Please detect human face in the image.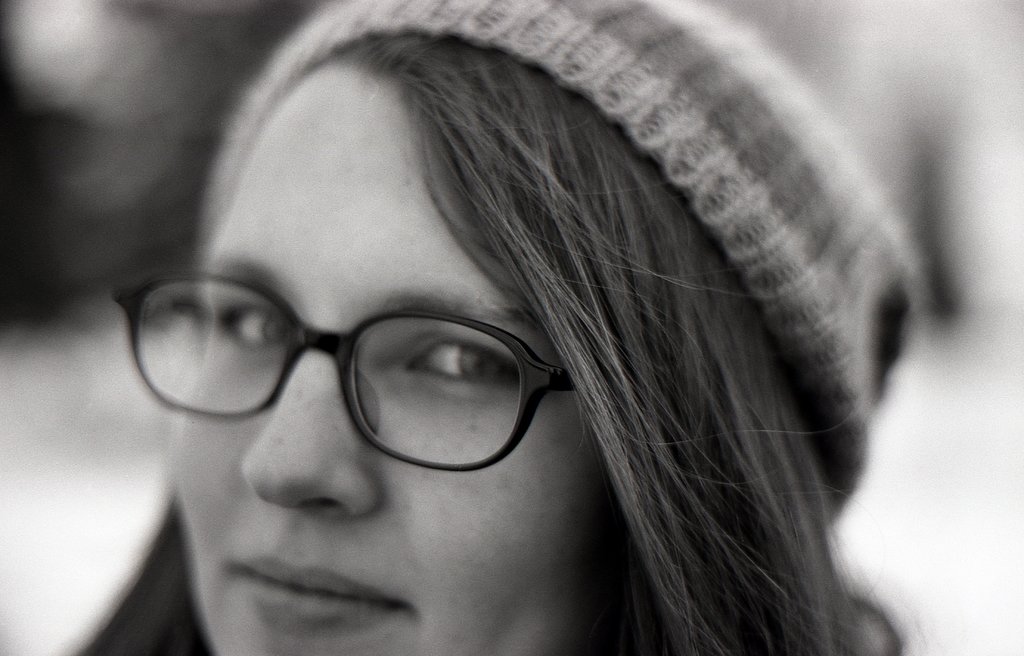
box=[172, 63, 599, 654].
